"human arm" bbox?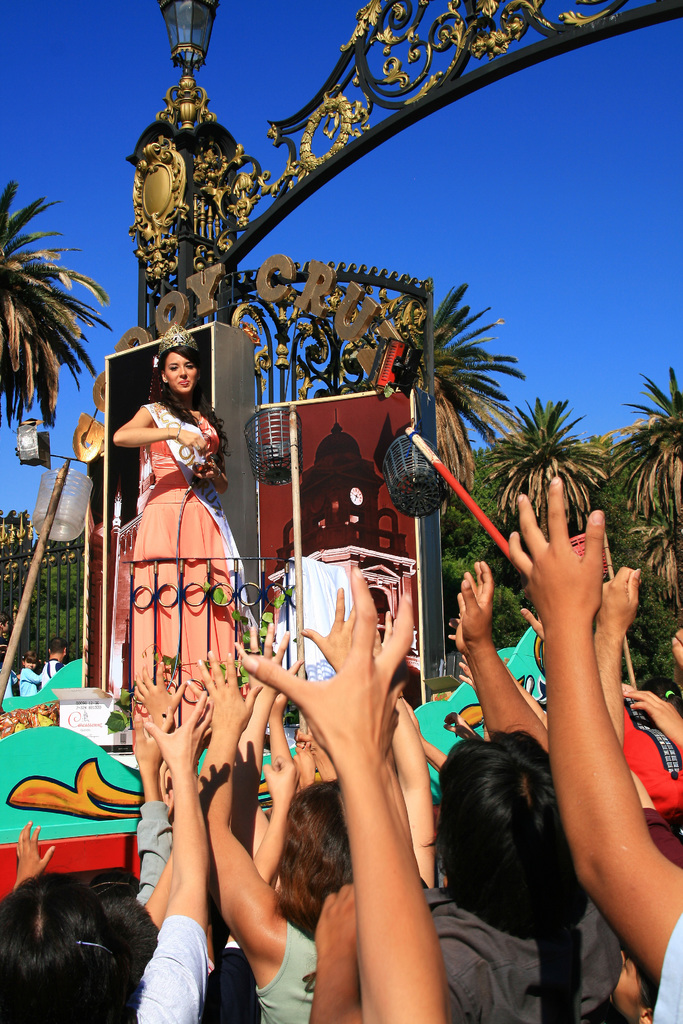
BBox(286, 727, 342, 792)
